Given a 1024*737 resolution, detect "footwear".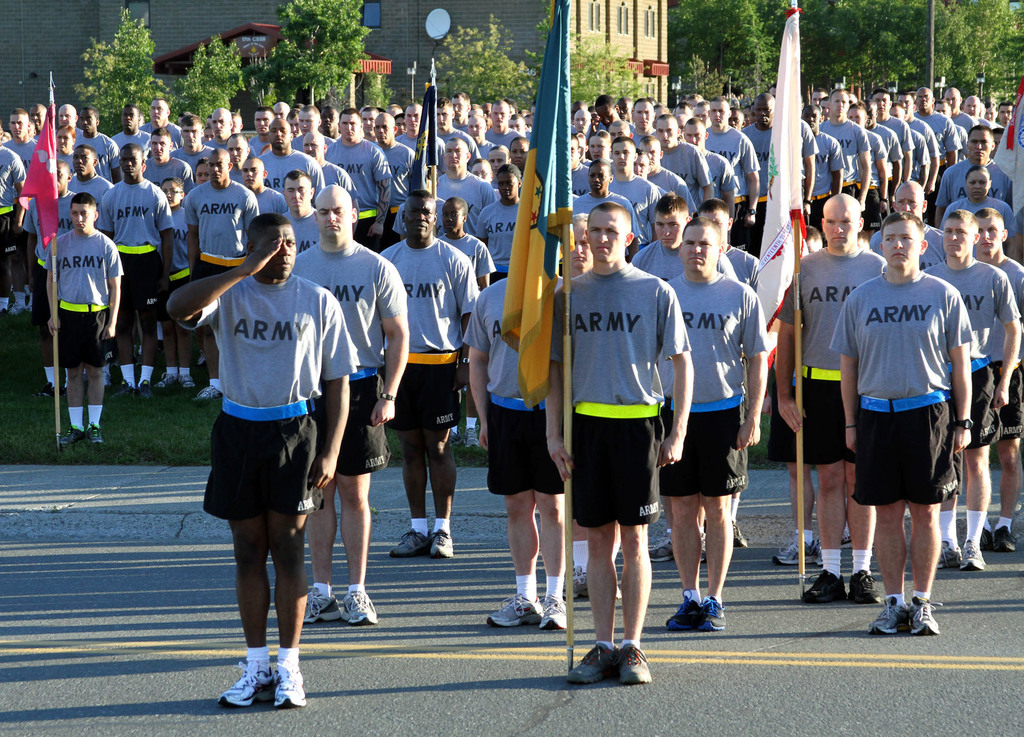
{"x1": 261, "y1": 644, "x2": 302, "y2": 723}.
